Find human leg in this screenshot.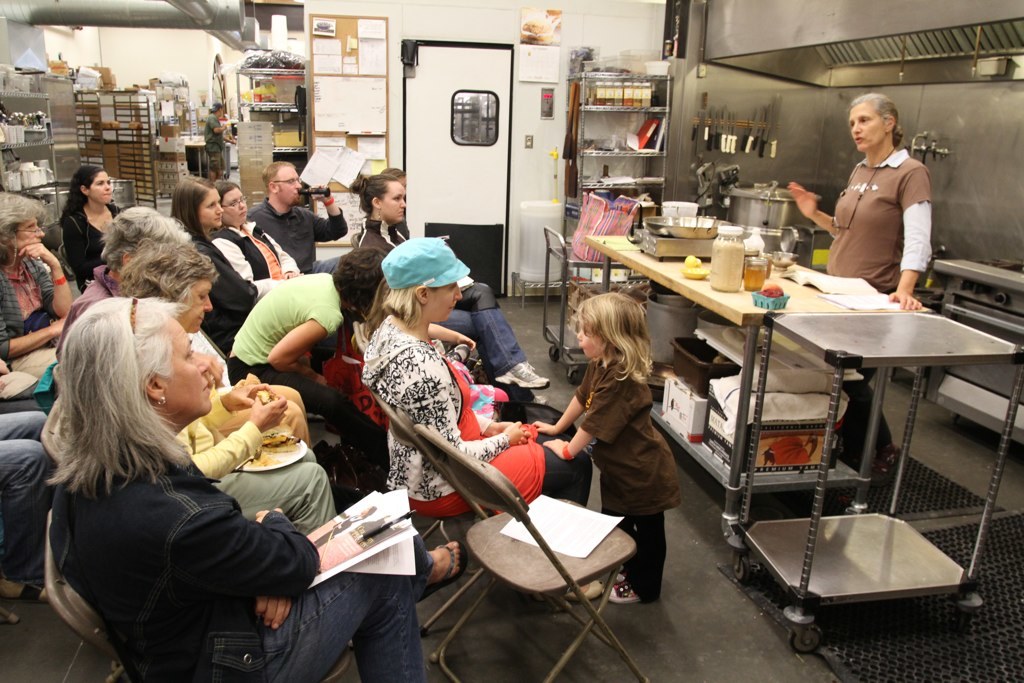
The bounding box for human leg is pyautogui.locateOnScreen(609, 506, 672, 600).
